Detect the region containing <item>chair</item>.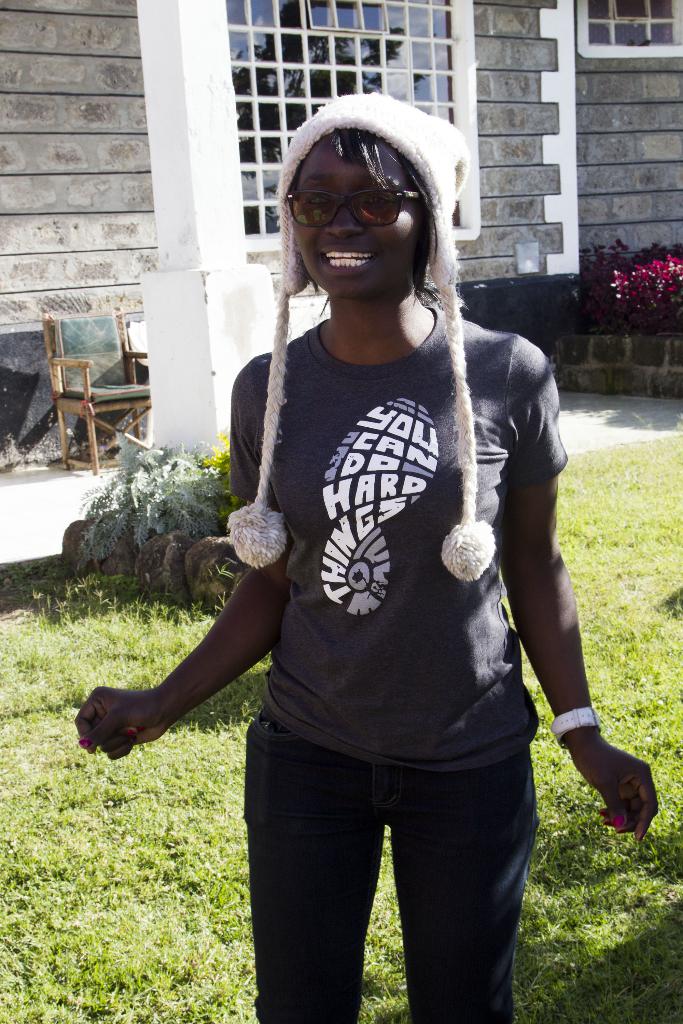
(left=117, top=298, right=155, bottom=447).
